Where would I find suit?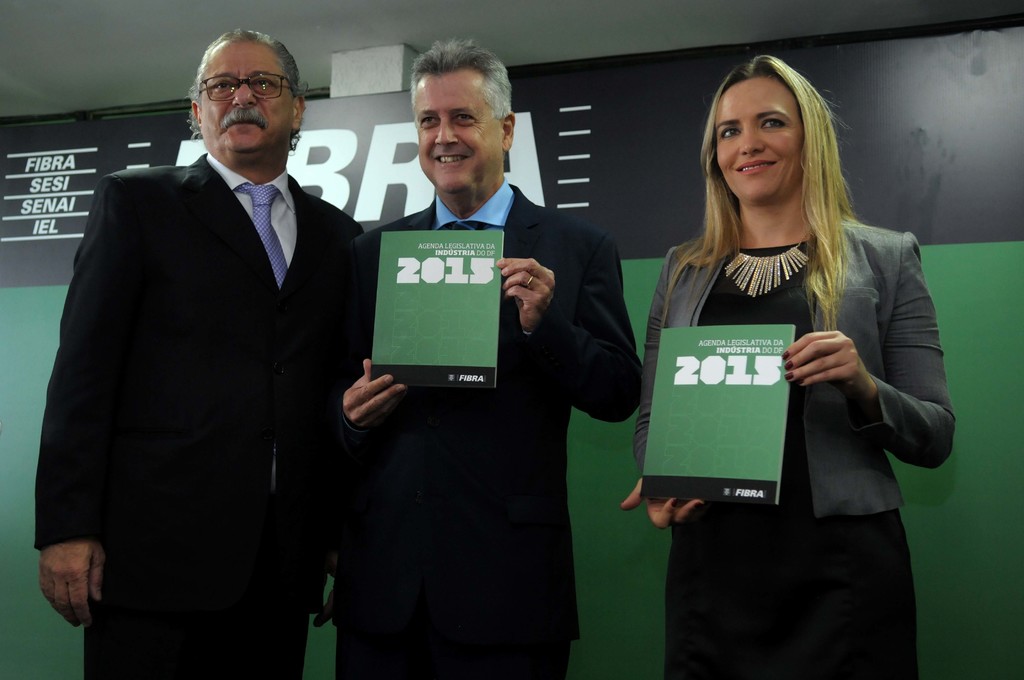
At <region>34, 63, 389, 664</region>.
